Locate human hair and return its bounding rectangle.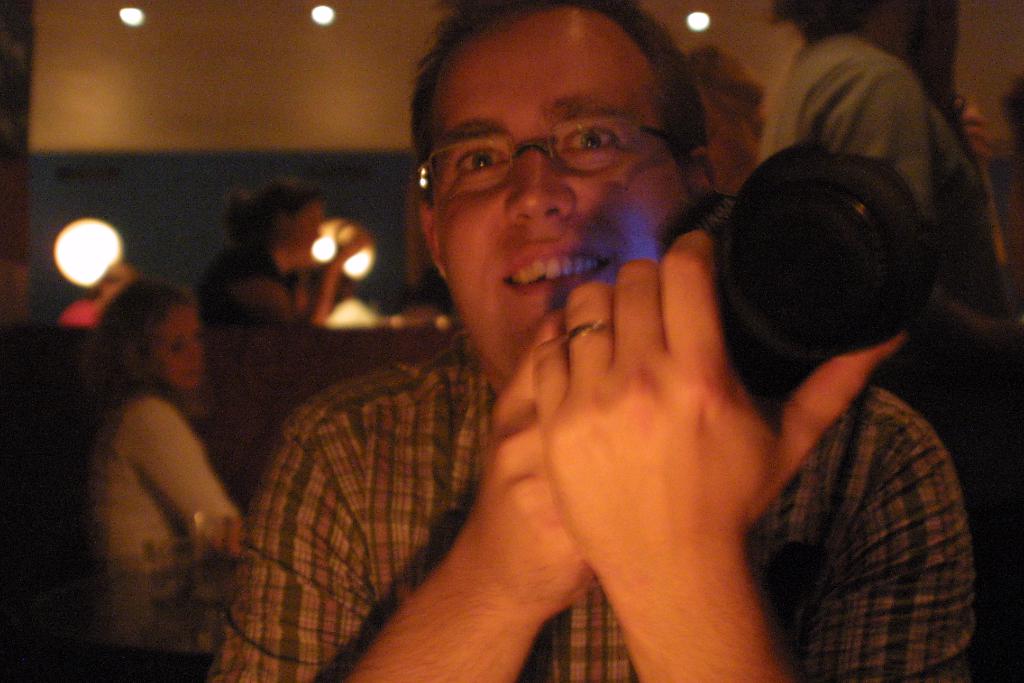
410, 1, 722, 181.
